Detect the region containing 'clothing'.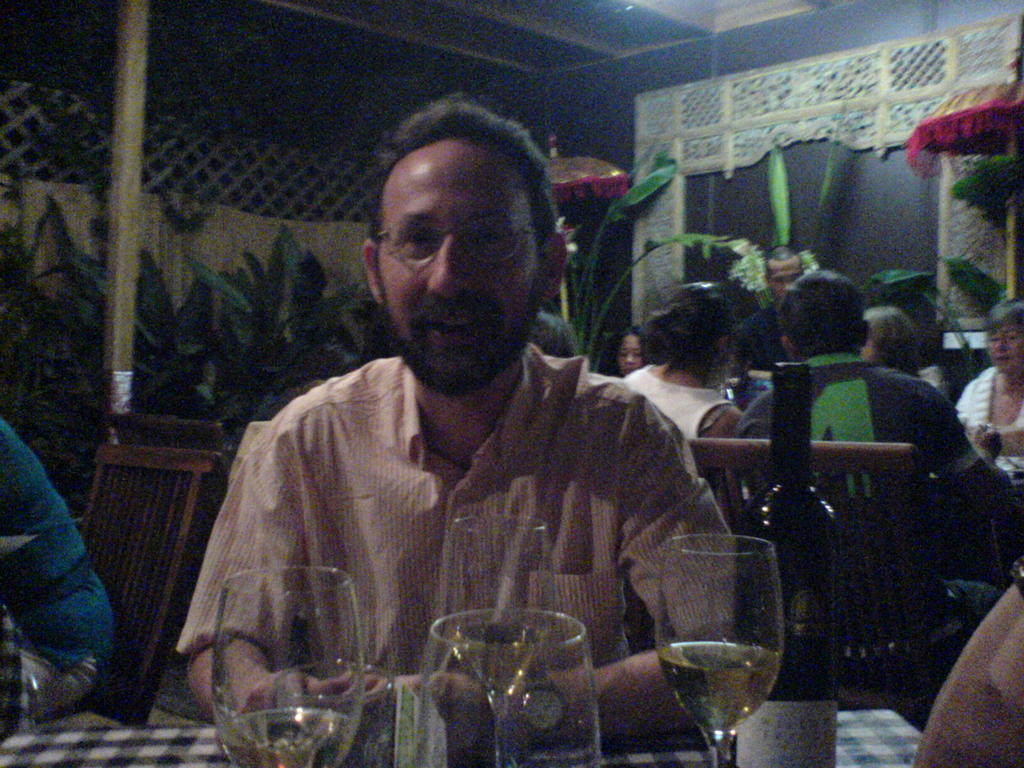
(x1=956, y1=360, x2=1023, y2=455).
